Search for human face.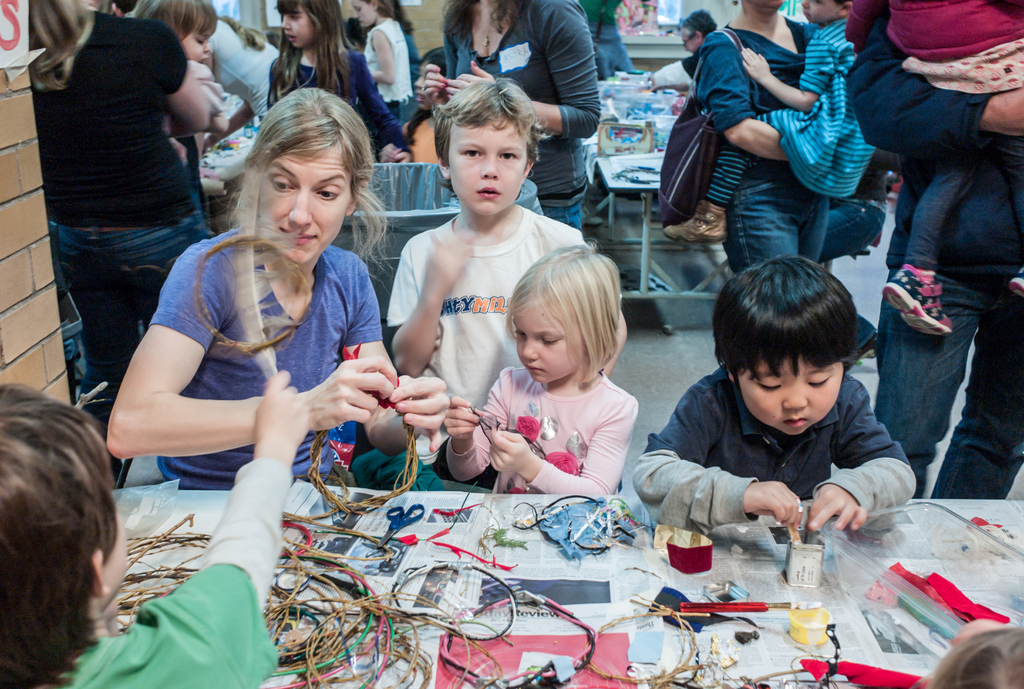
Found at box(182, 17, 219, 65).
